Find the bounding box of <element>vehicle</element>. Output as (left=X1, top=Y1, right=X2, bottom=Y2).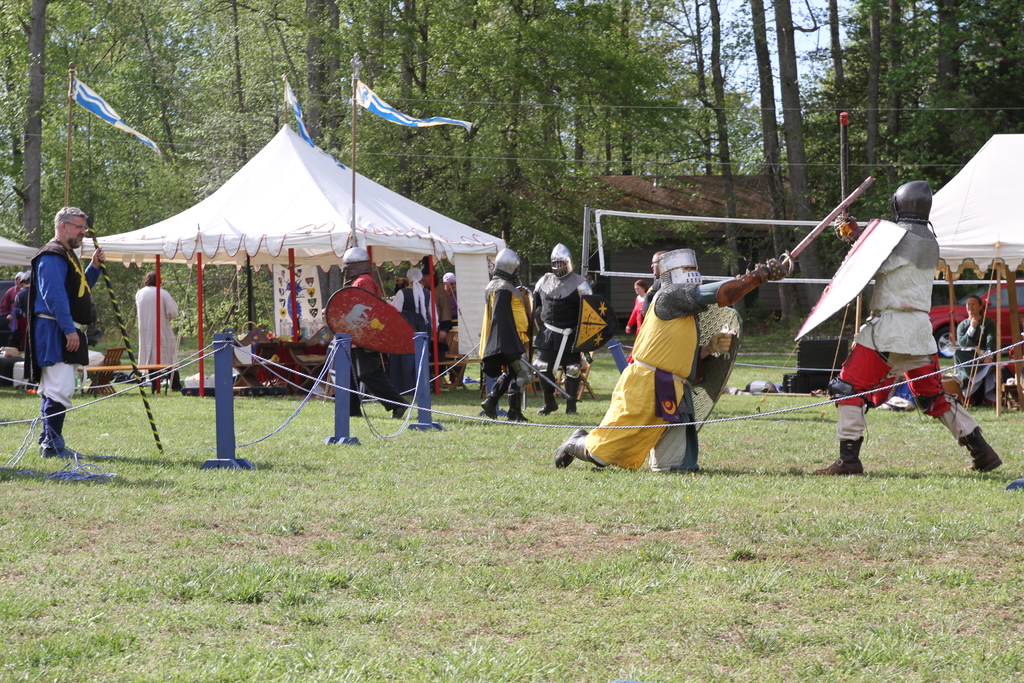
(left=930, top=281, right=1023, bottom=358).
